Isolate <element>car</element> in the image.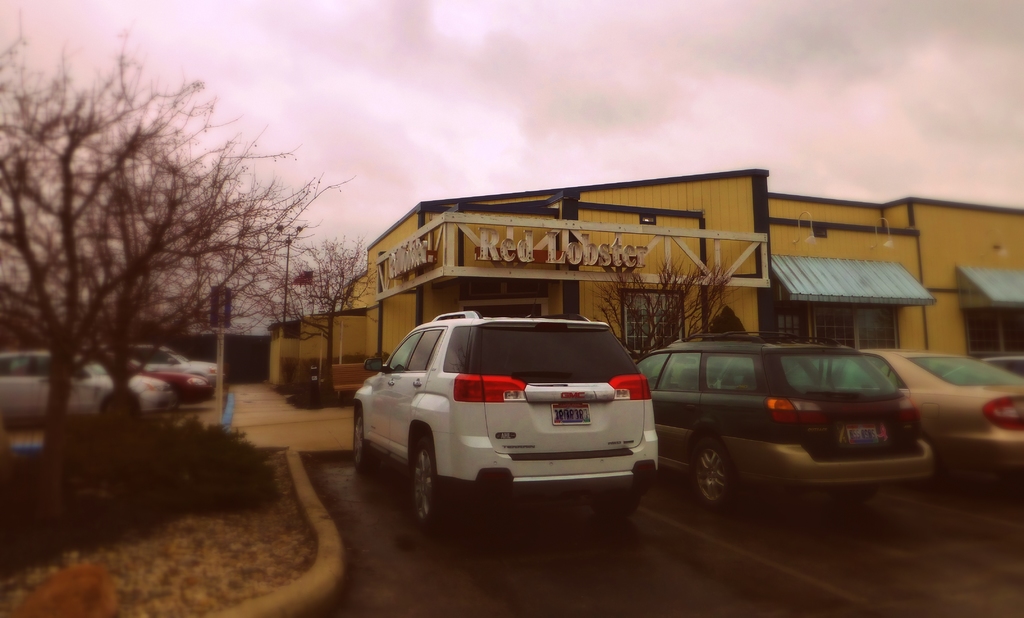
Isolated region: (125, 343, 217, 377).
